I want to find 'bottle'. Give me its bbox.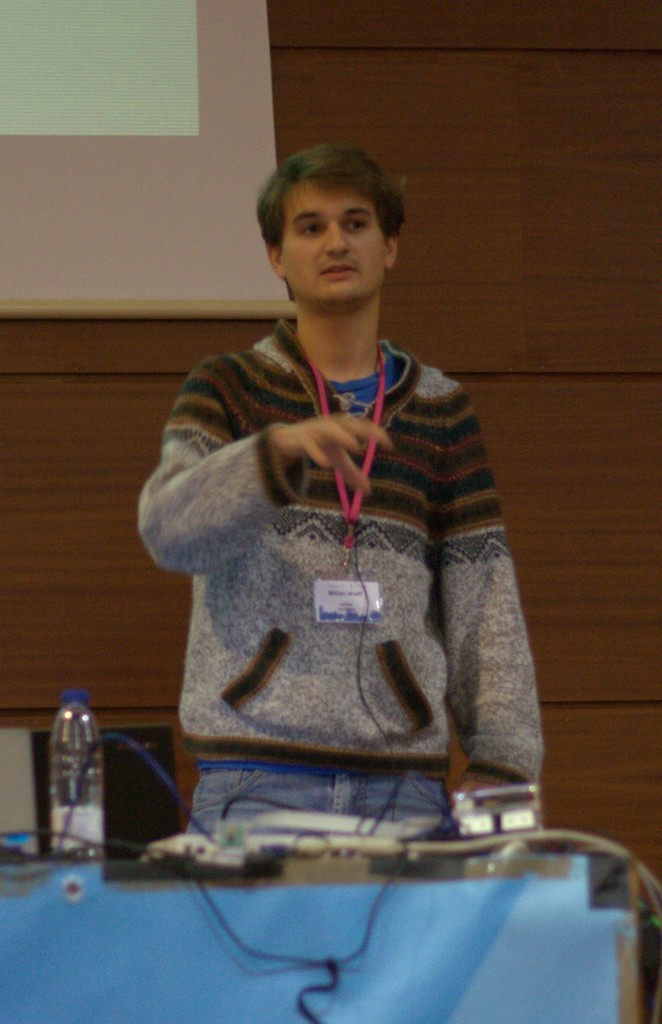
(x1=48, y1=687, x2=100, y2=869).
